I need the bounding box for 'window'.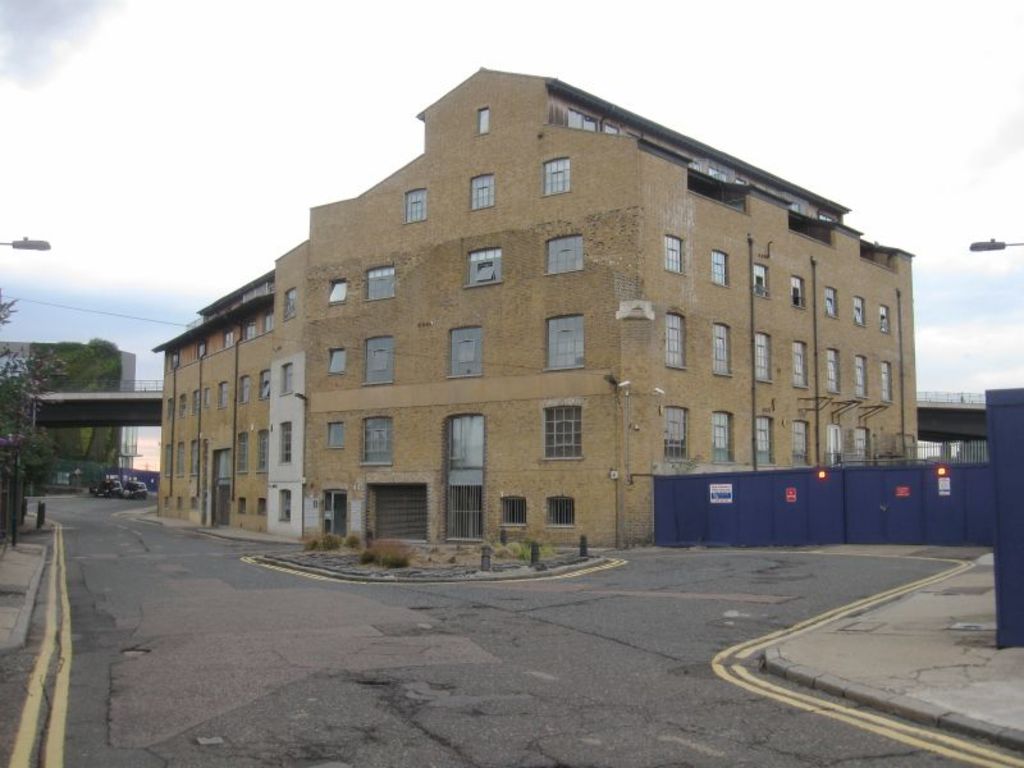
Here it is: (left=540, top=233, right=586, bottom=273).
